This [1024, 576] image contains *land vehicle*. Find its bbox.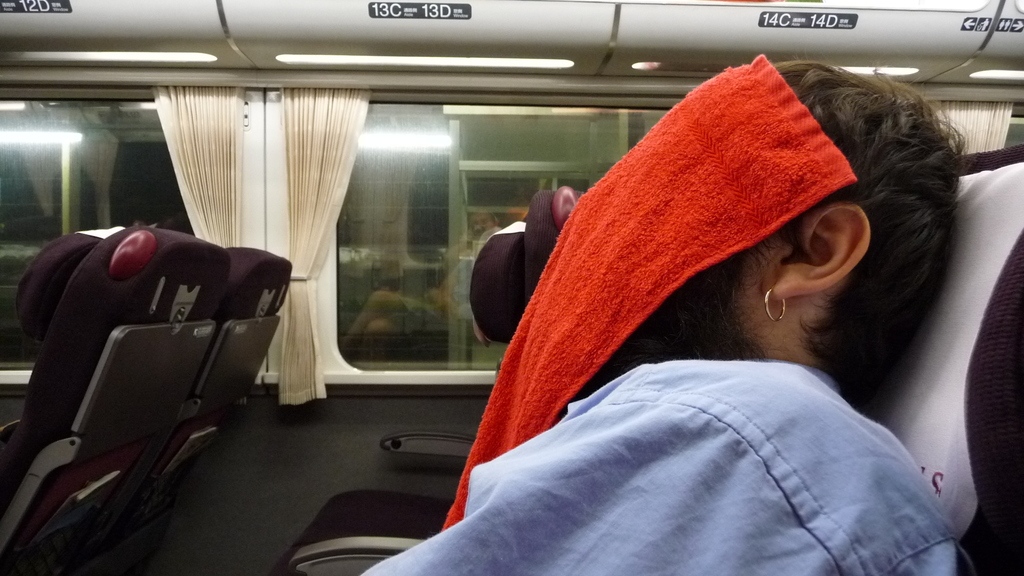
x1=0 y1=0 x2=1022 y2=575.
